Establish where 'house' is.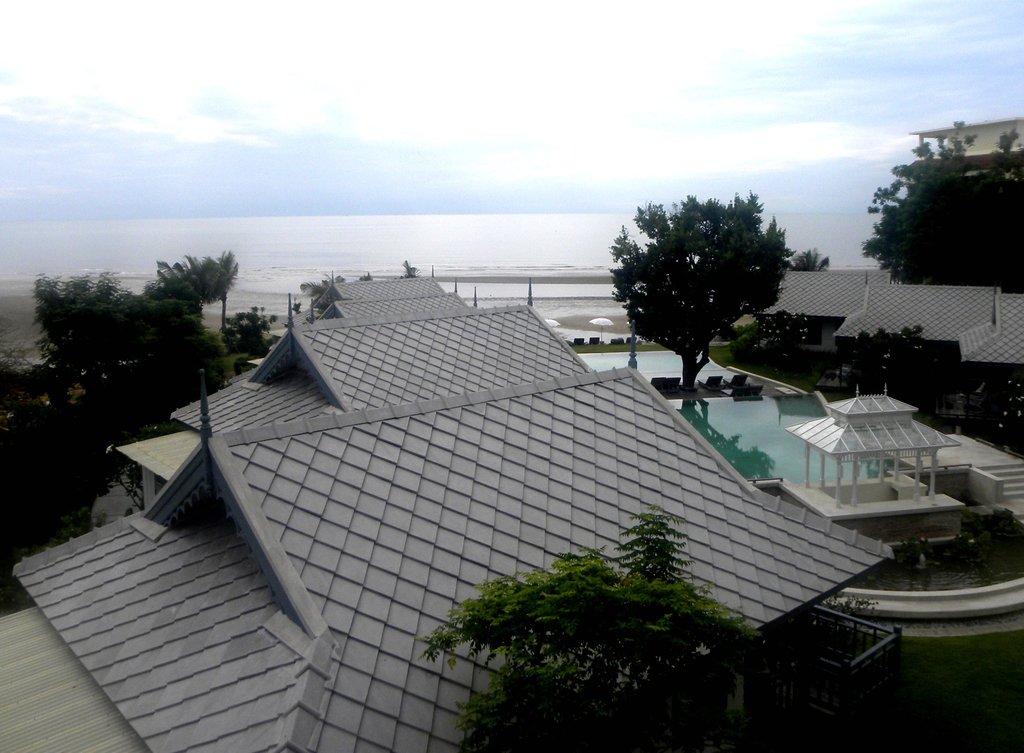
Established at {"left": 948, "top": 316, "right": 1023, "bottom": 417}.
